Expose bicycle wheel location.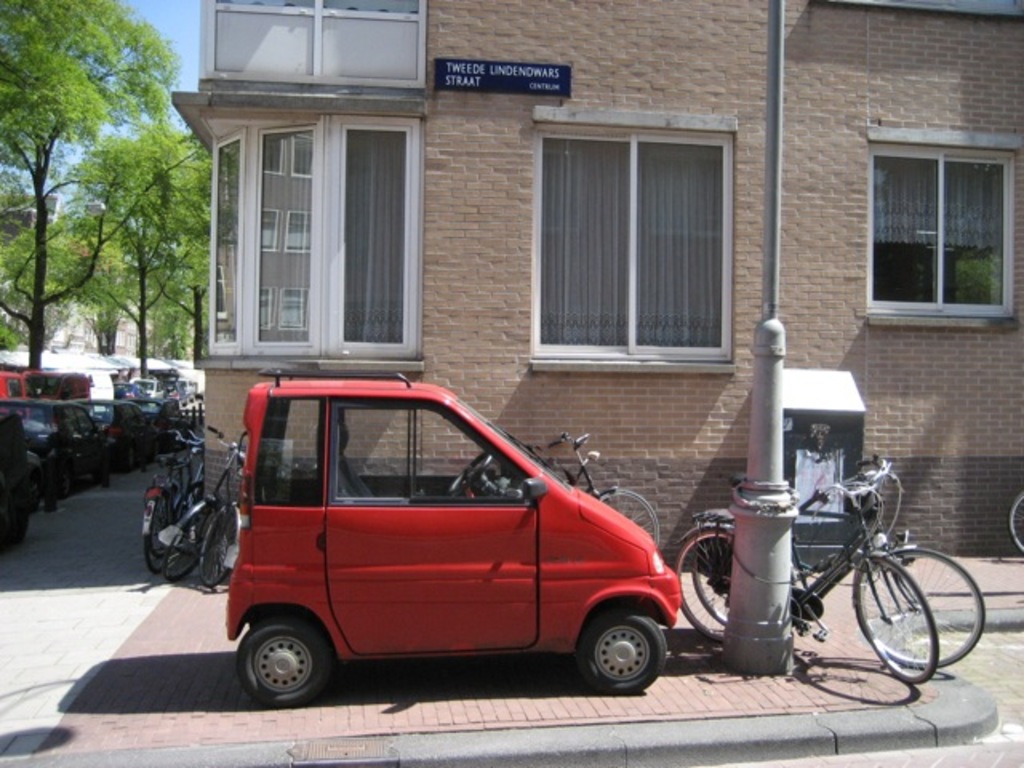
Exposed at BBox(146, 491, 166, 573).
